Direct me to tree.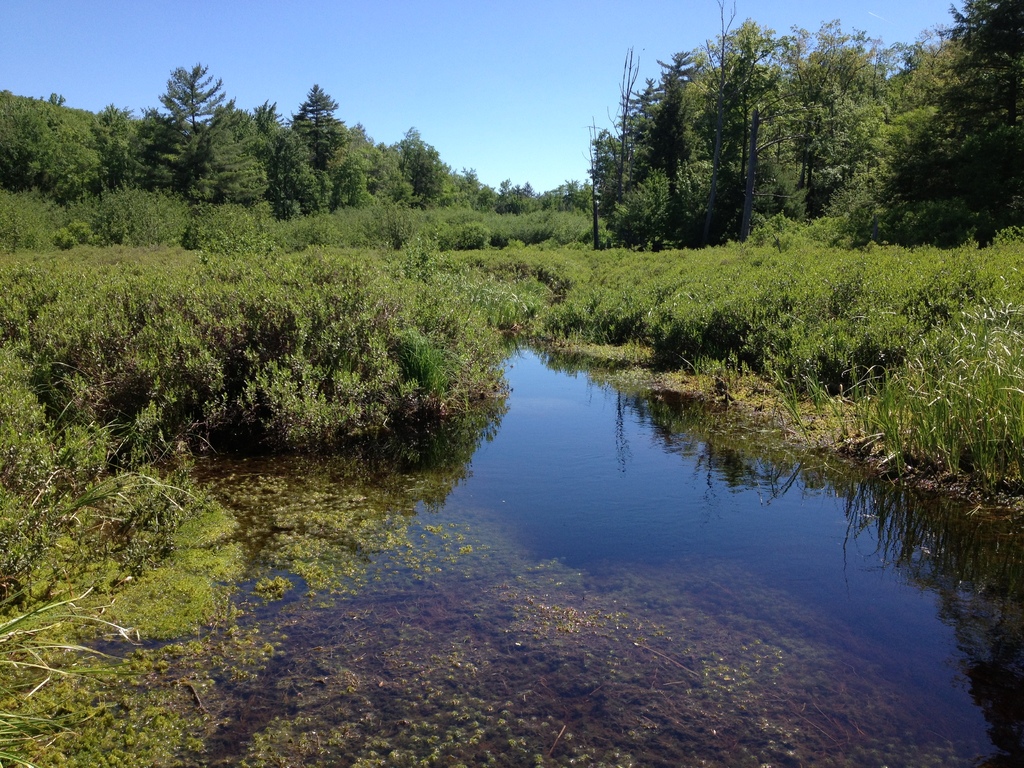
Direction: {"left": 107, "top": 55, "right": 262, "bottom": 225}.
